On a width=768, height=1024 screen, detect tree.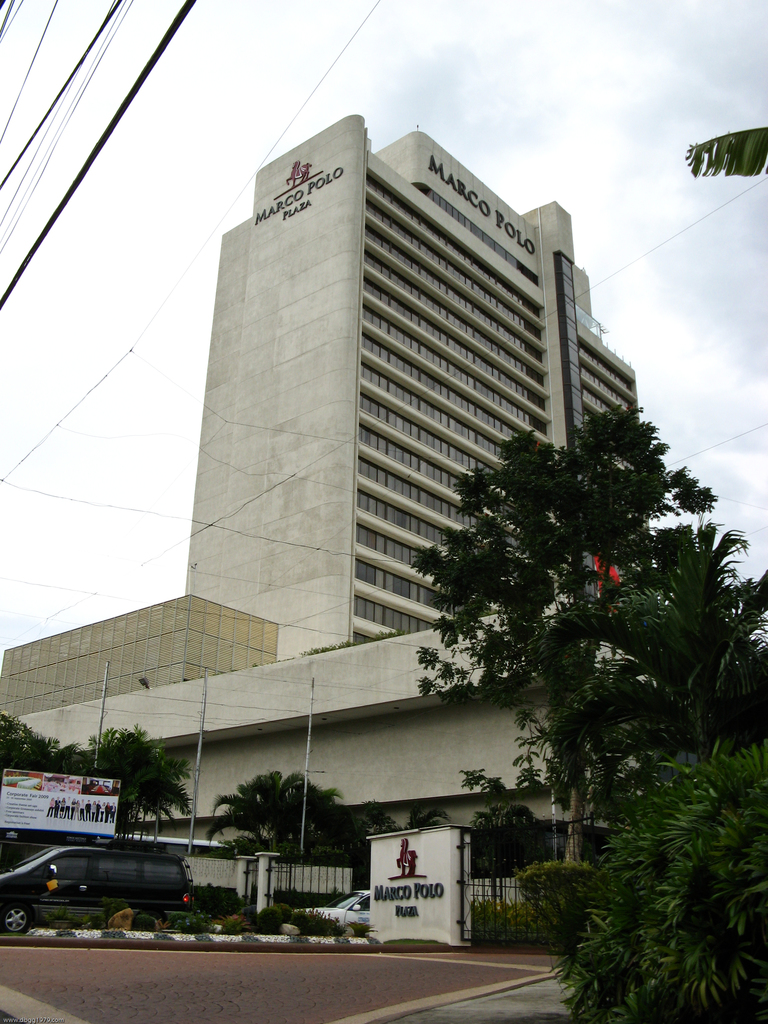
189 755 360 870.
